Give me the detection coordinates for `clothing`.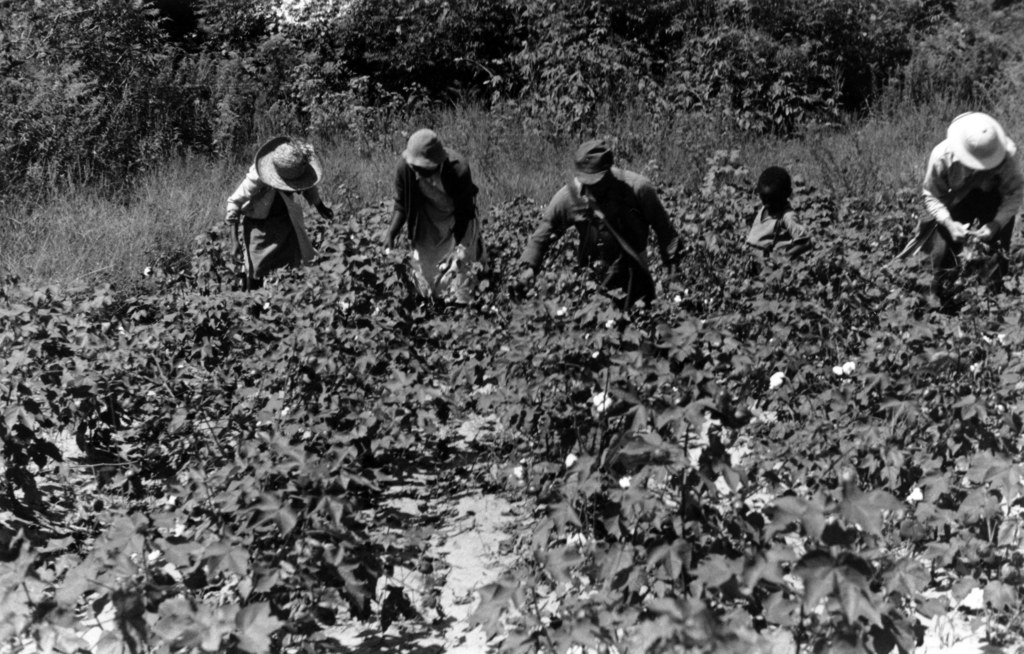
(x1=220, y1=157, x2=312, y2=277).
